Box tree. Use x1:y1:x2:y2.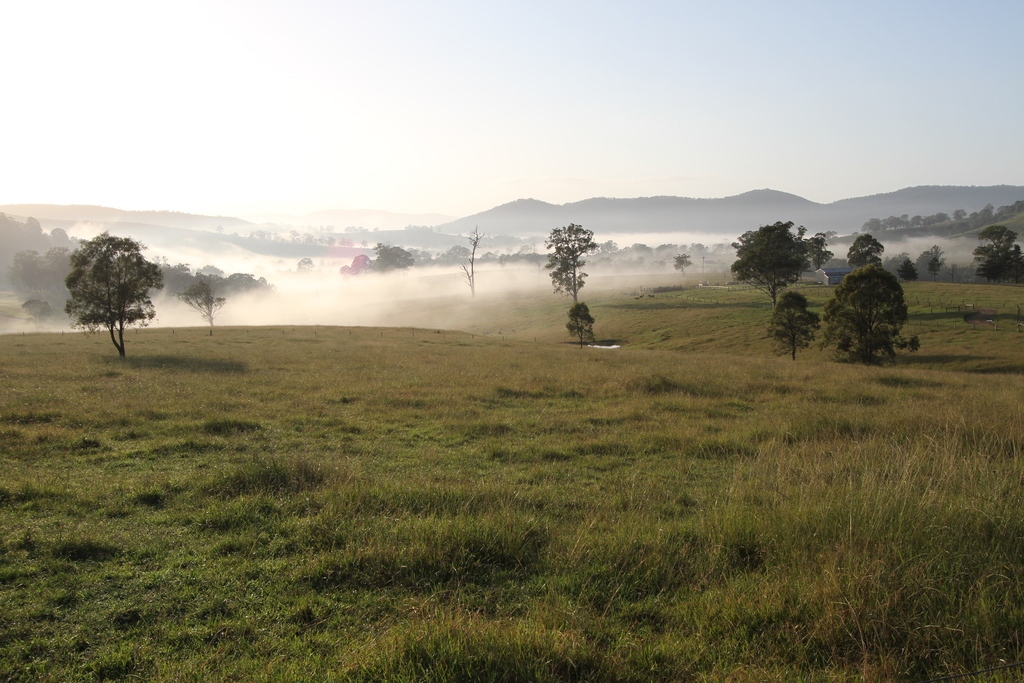
63:226:172:364.
